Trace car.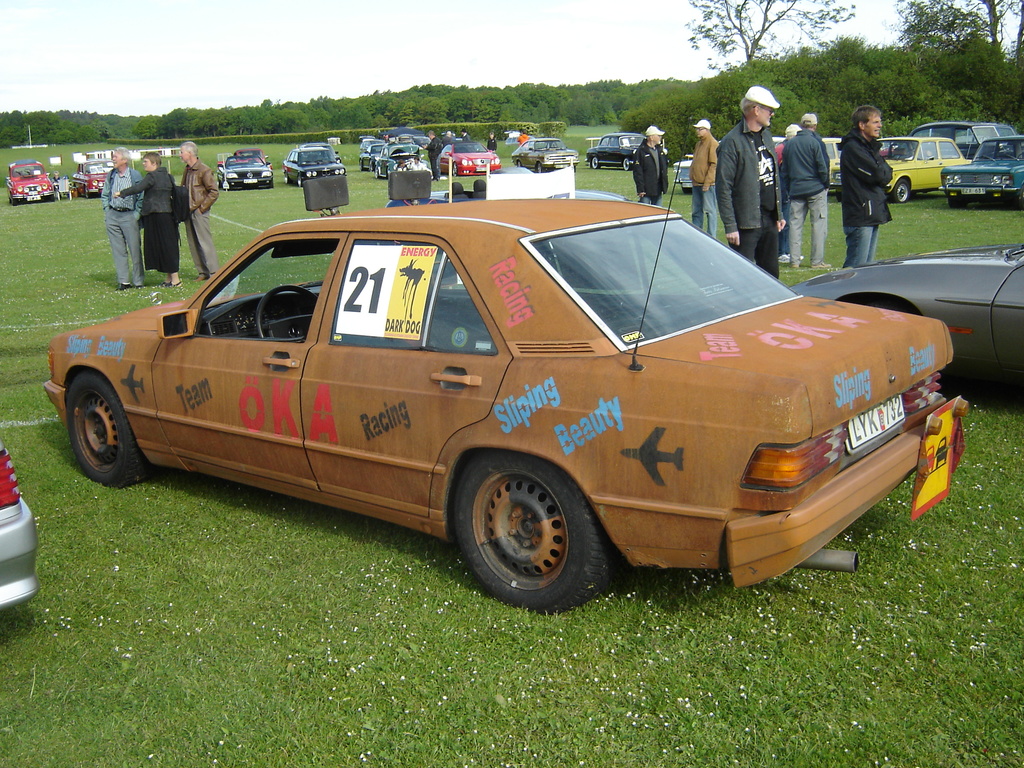
Traced to [790,244,1023,397].
